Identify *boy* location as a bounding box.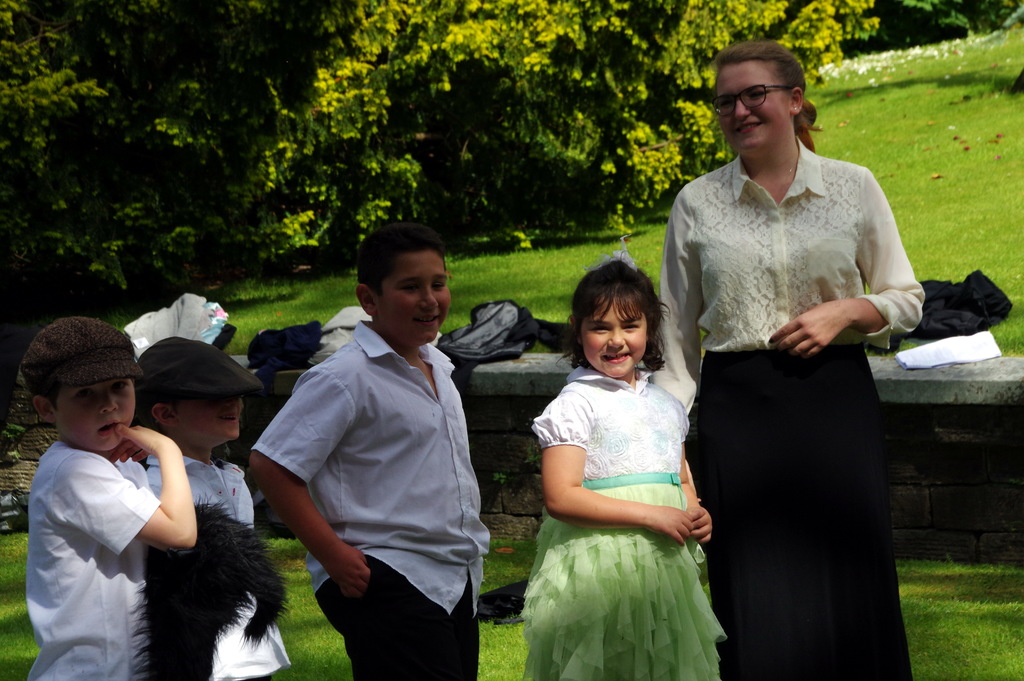
x1=248, y1=219, x2=493, y2=667.
